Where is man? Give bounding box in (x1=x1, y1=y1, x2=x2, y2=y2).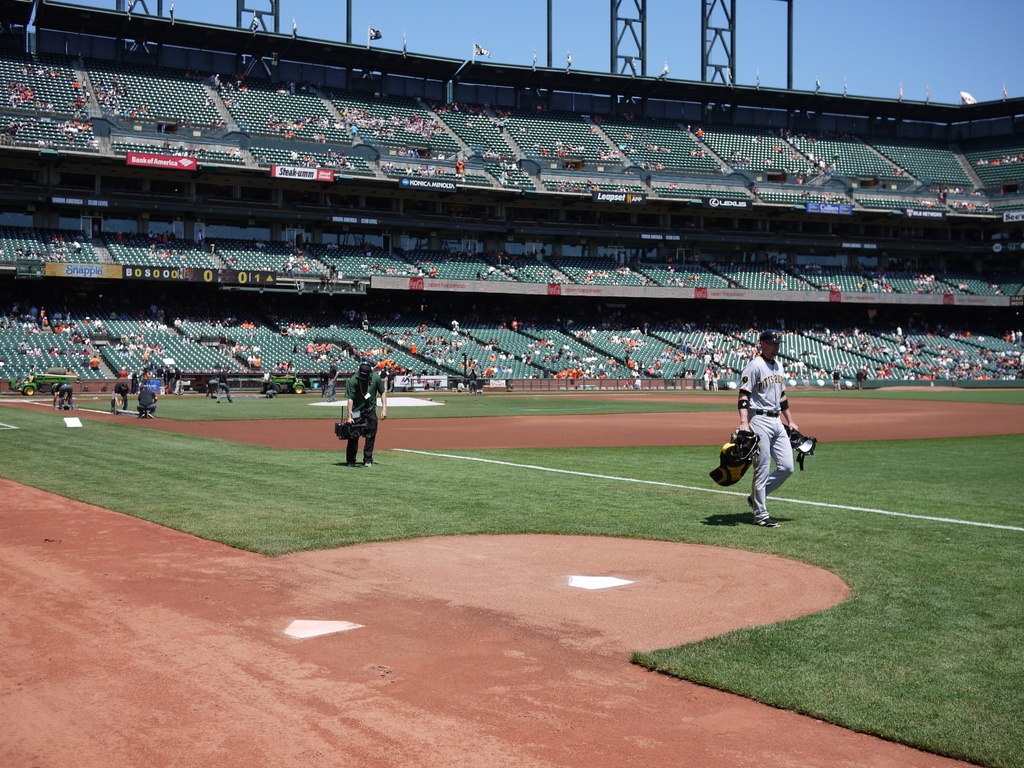
(x1=195, y1=227, x2=204, y2=248).
